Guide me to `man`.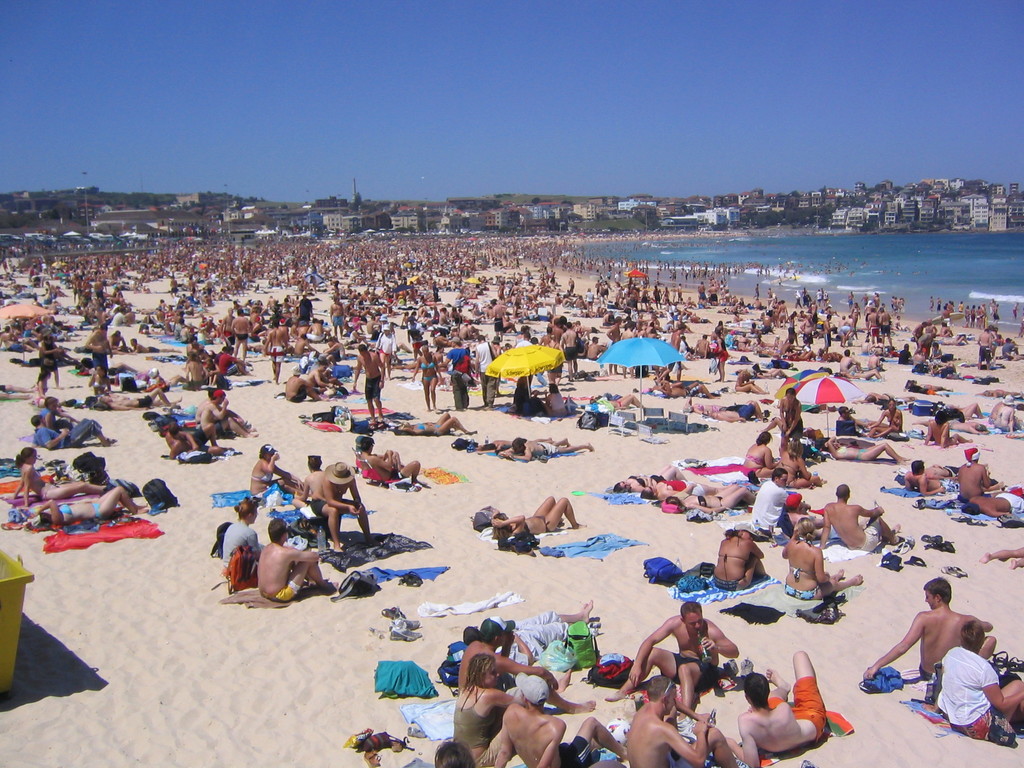
Guidance: Rect(234, 314, 266, 367).
